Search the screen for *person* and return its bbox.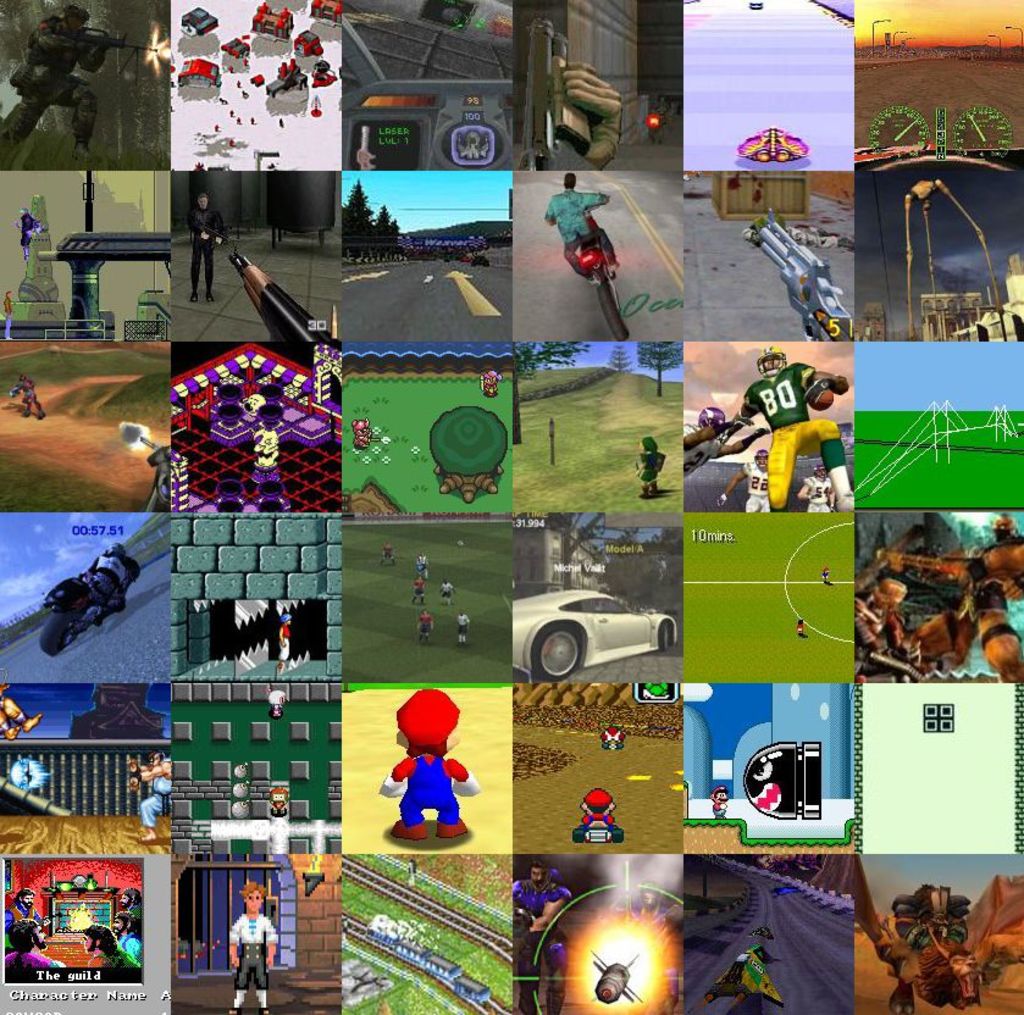
Found: left=458, top=606, right=476, bottom=649.
